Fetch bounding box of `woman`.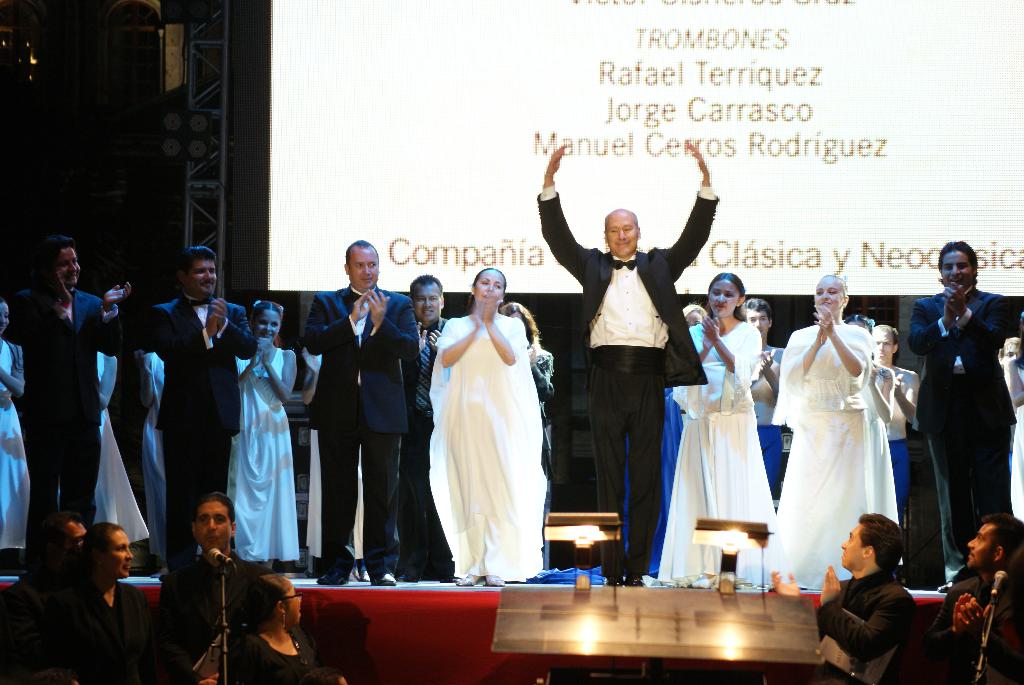
Bbox: select_region(778, 283, 902, 592).
